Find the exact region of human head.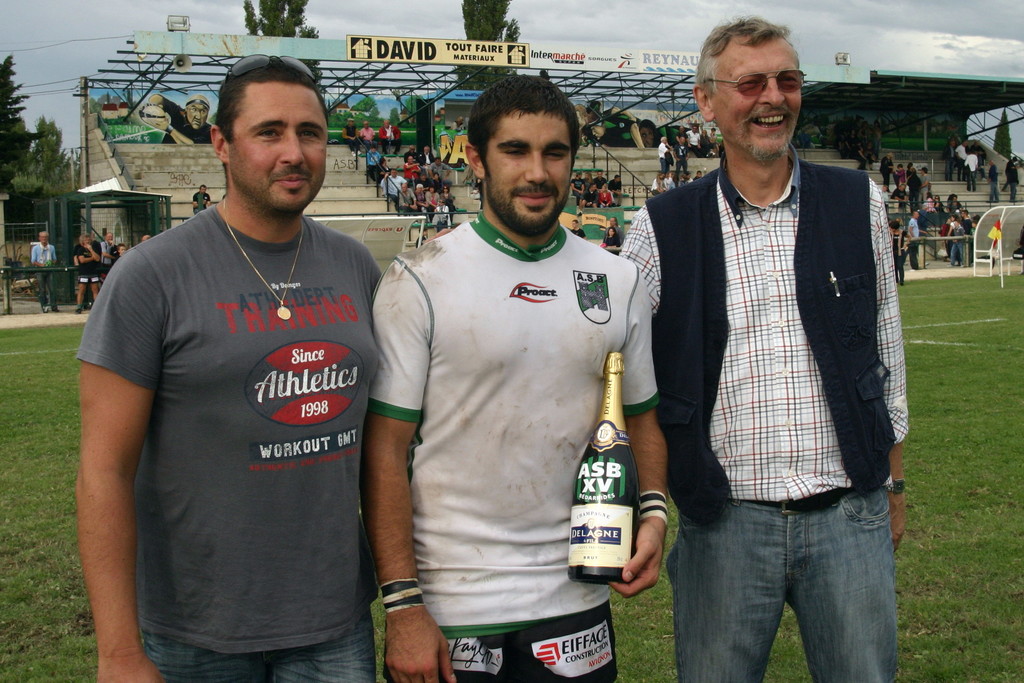
Exact region: x1=616 y1=174 x2=620 y2=183.
